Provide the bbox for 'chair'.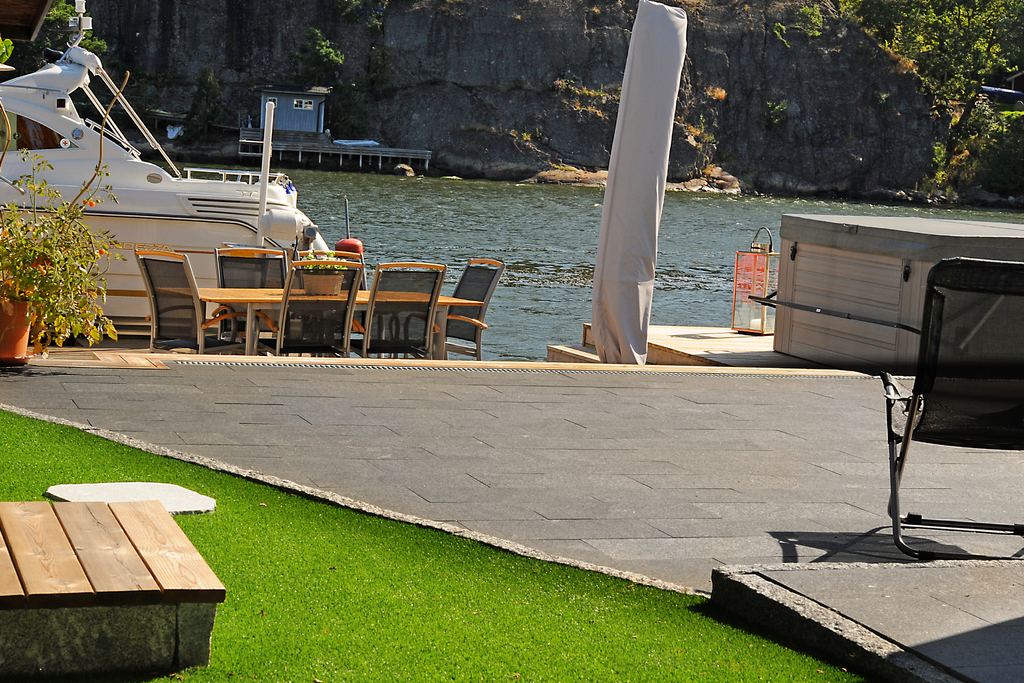
region(348, 262, 446, 361).
